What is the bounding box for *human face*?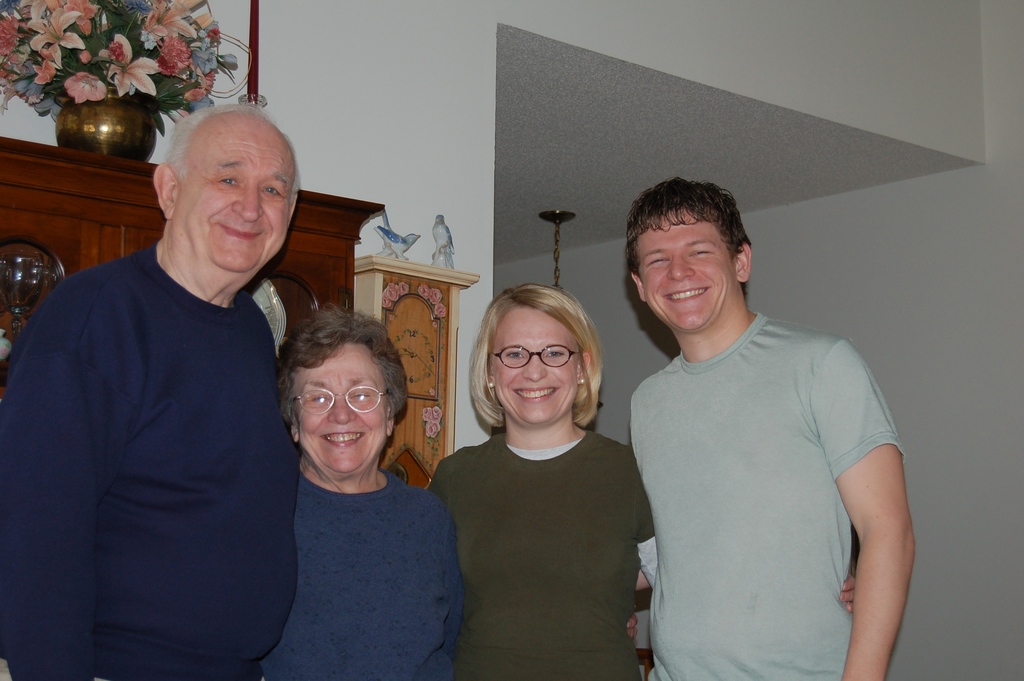
crop(490, 308, 579, 423).
